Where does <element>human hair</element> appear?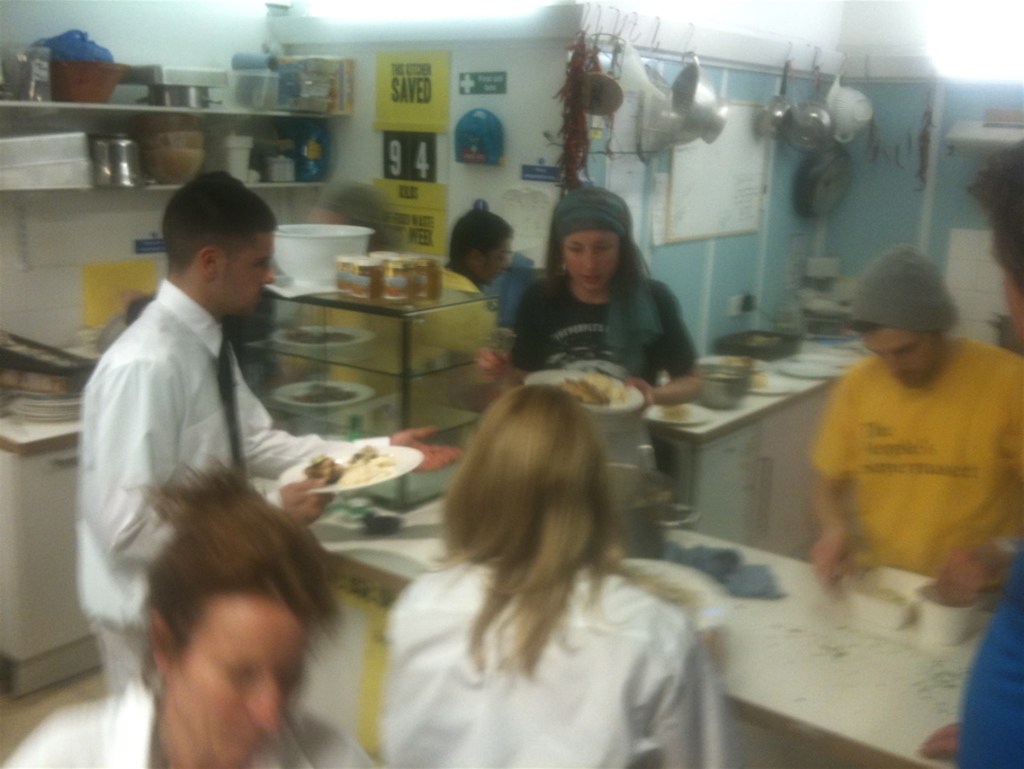
Appears at pyautogui.locateOnScreen(544, 214, 653, 310).
